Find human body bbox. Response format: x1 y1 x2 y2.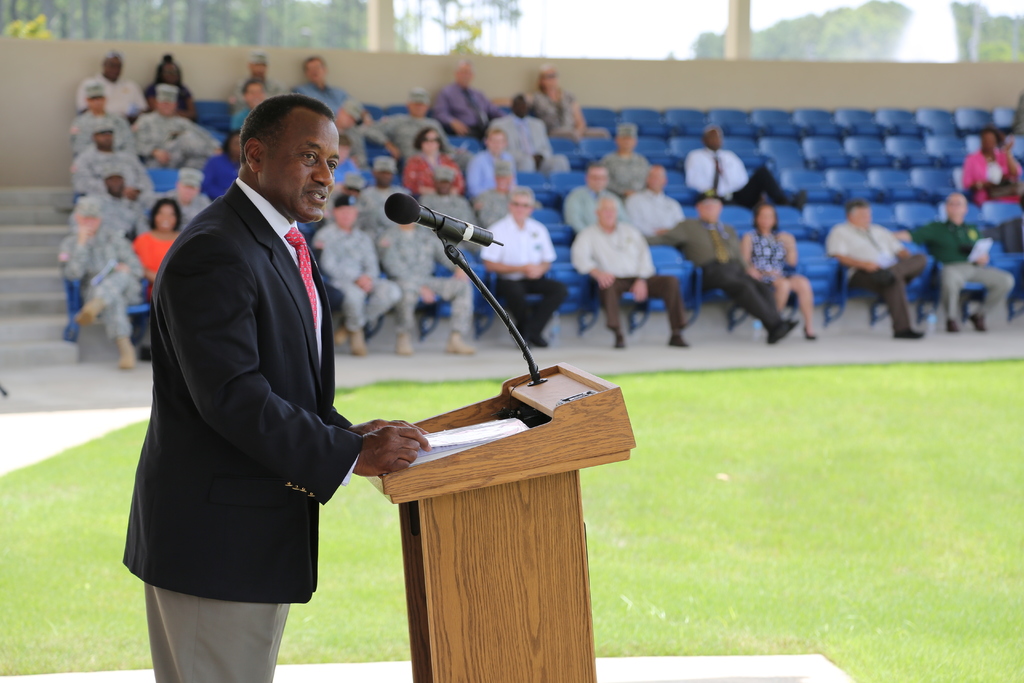
154 95 479 662.
